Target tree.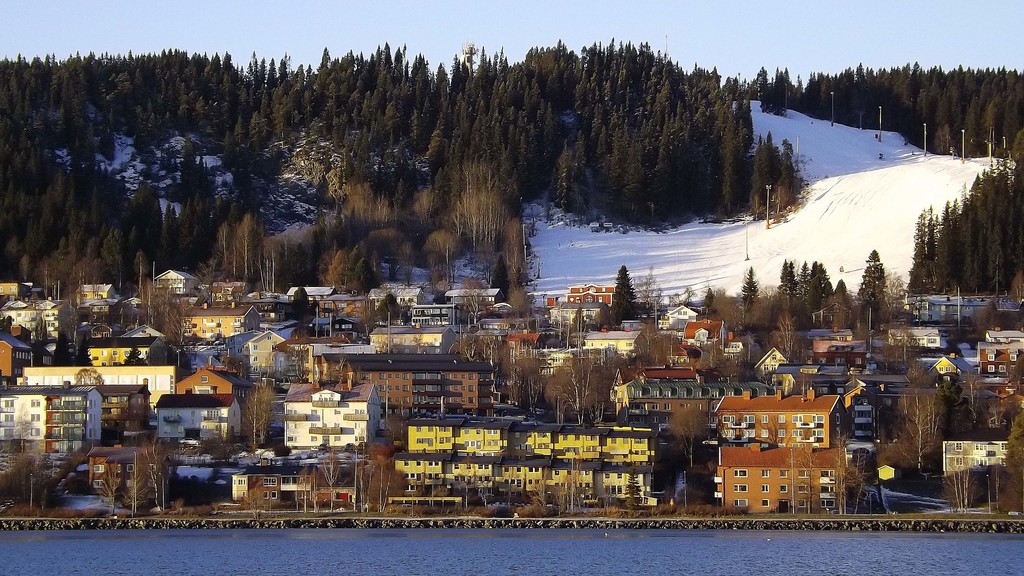
Target region: <bbox>500, 224, 527, 299</bbox>.
